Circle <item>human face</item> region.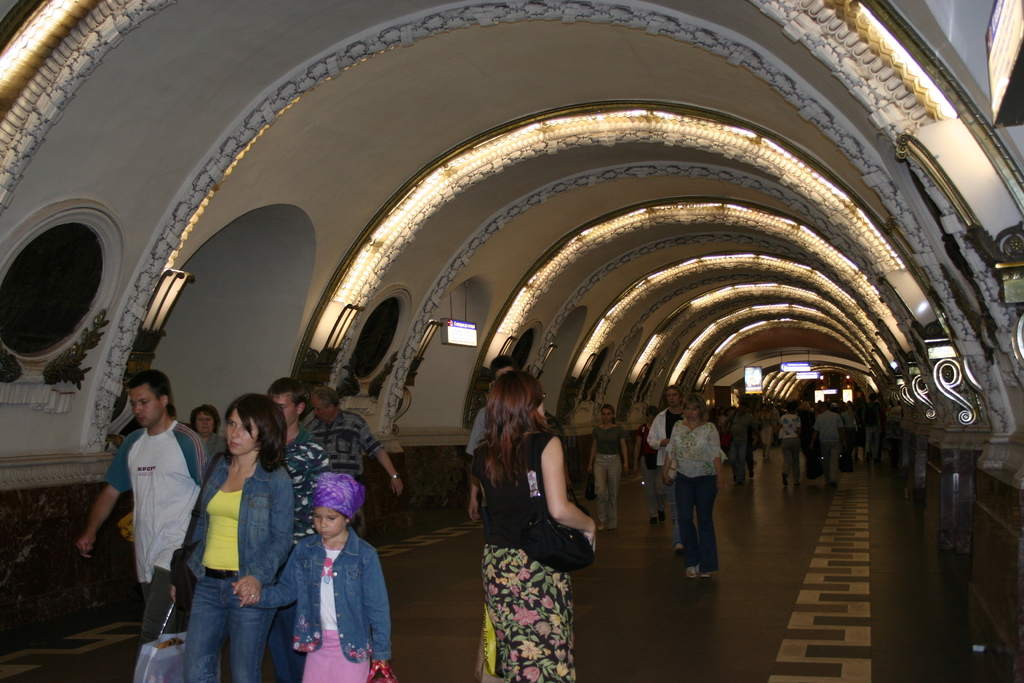
Region: BBox(272, 396, 297, 427).
